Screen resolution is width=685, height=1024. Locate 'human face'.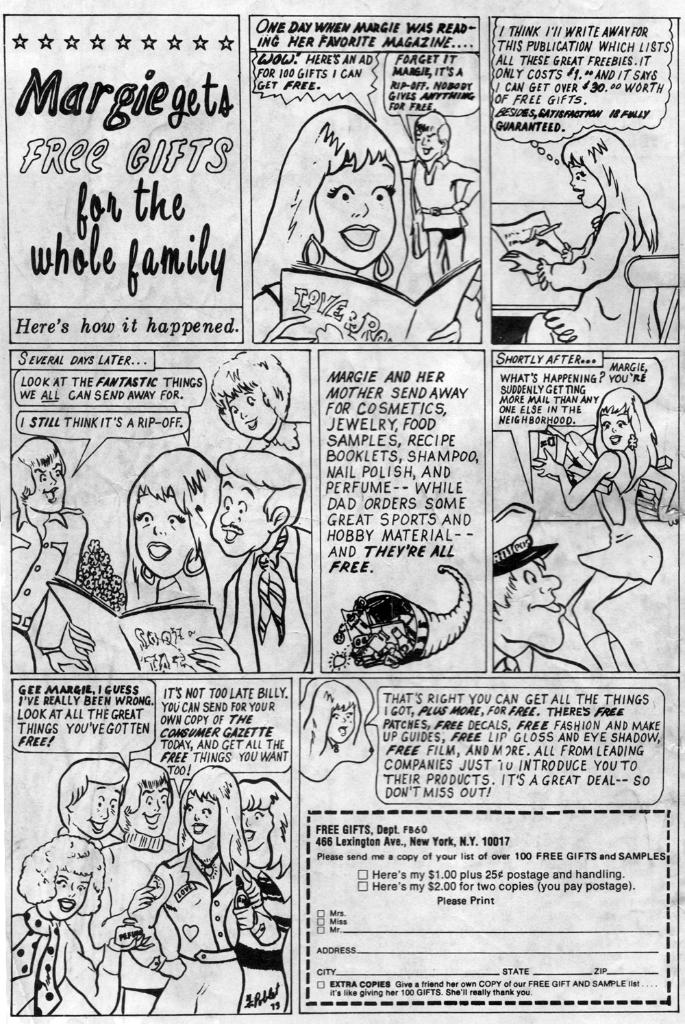
BBox(329, 704, 354, 739).
